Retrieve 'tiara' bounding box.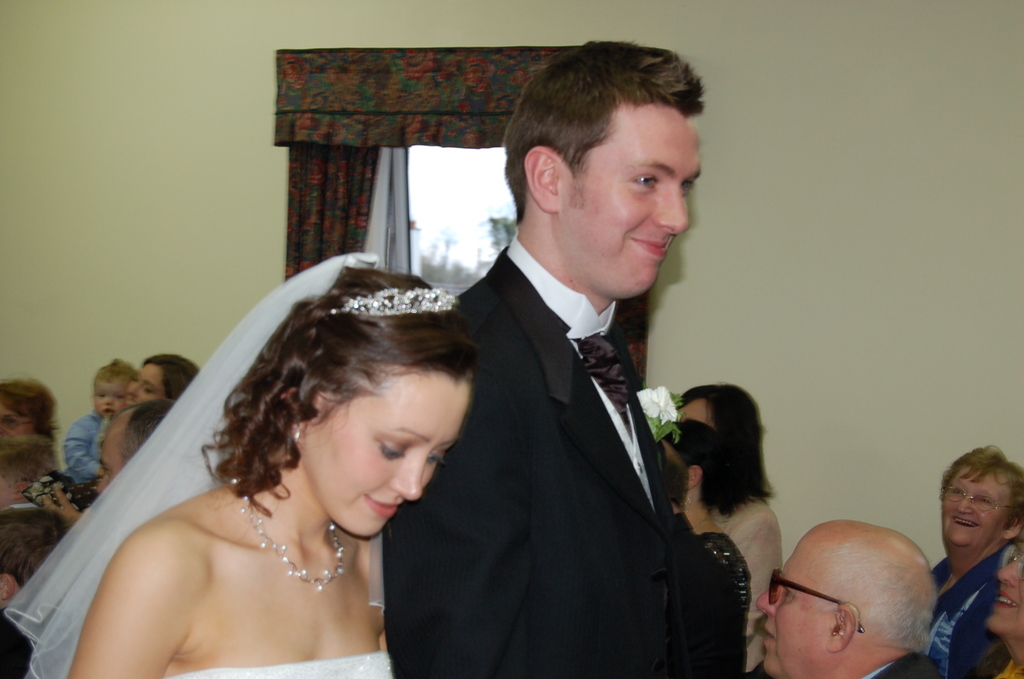
Bounding box: (left=326, top=286, right=460, bottom=317).
